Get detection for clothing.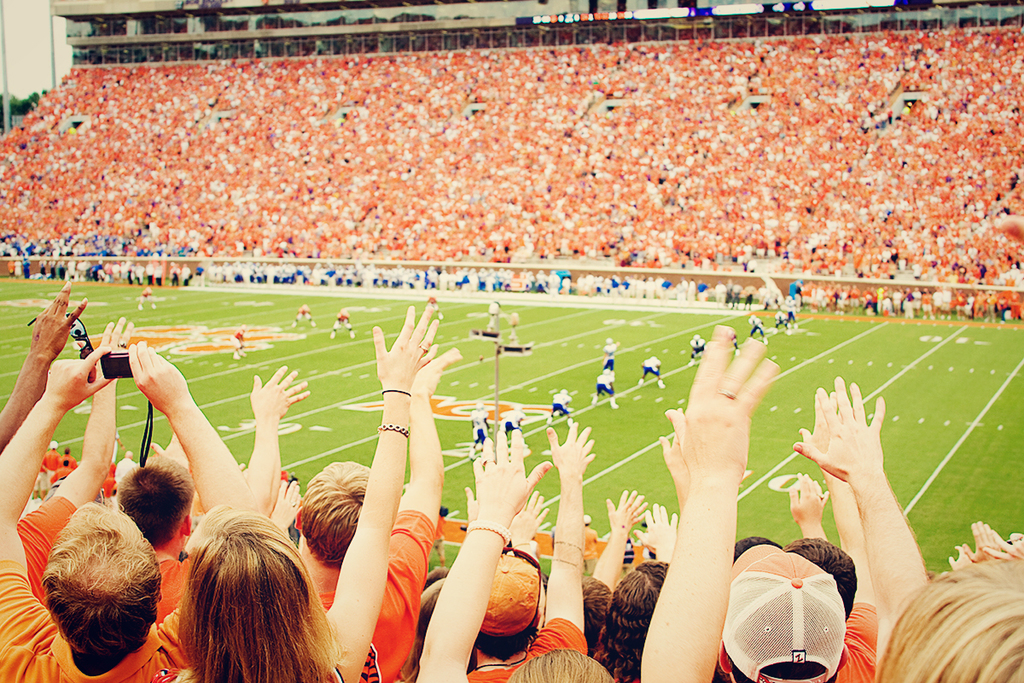
Detection: left=112, top=457, right=135, bottom=486.
